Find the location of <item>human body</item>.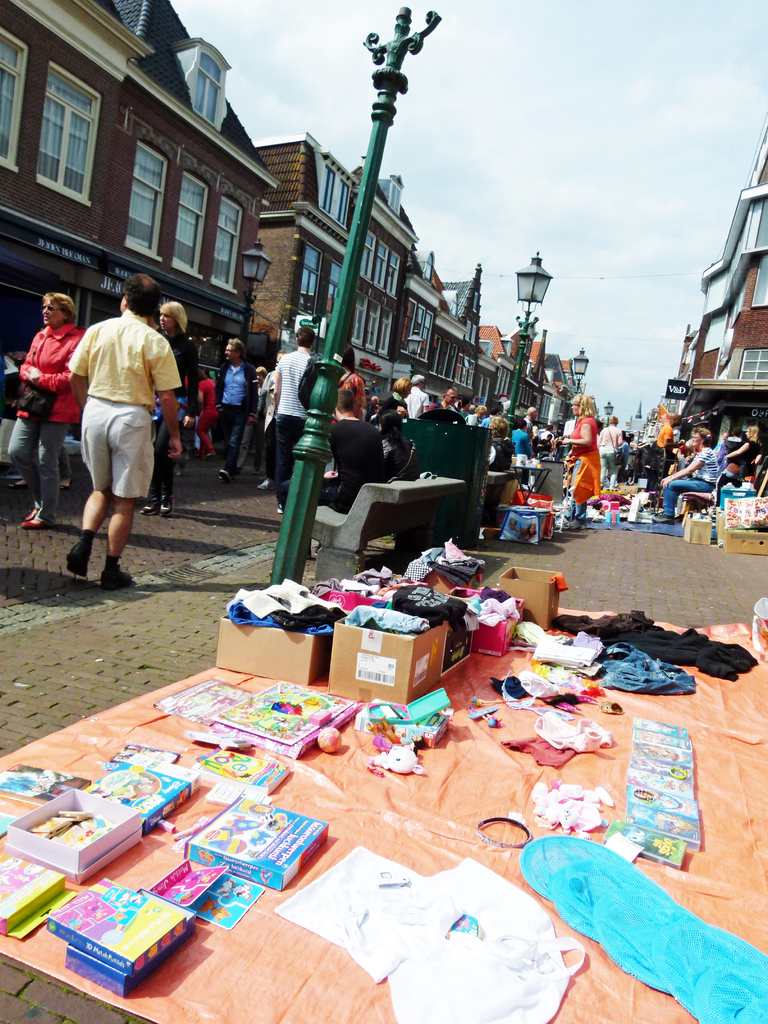
Location: bbox=[467, 401, 487, 428].
